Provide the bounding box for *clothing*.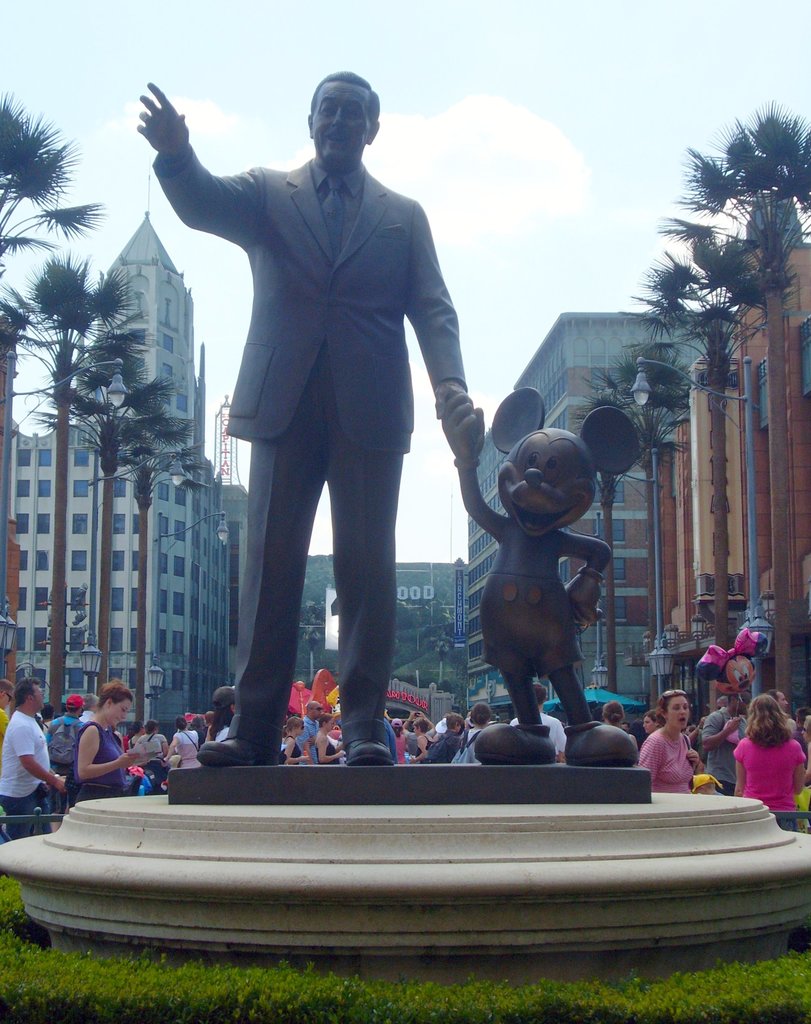
[706, 705, 755, 789].
